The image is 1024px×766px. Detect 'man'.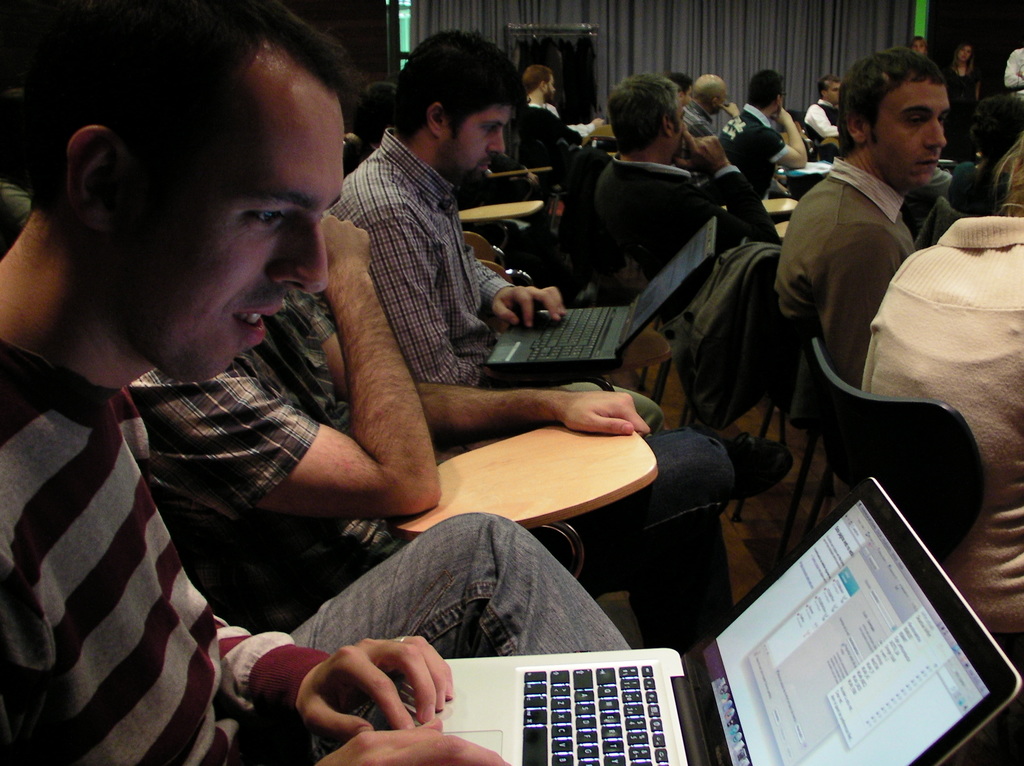
Detection: box=[579, 71, 751, 291].
